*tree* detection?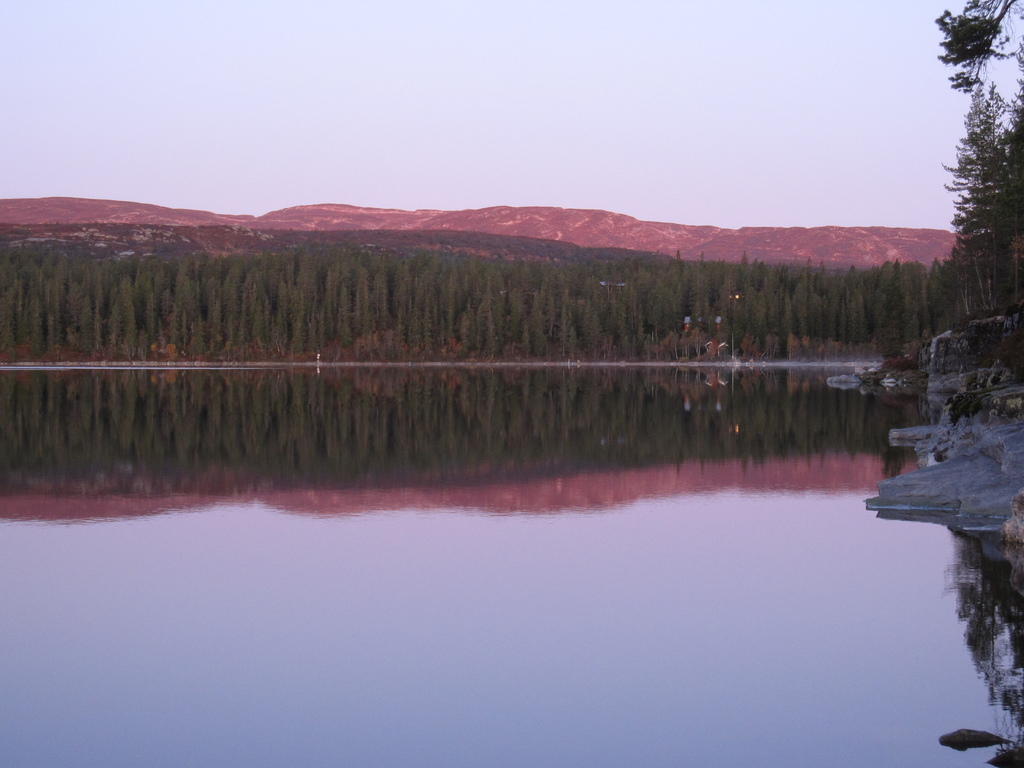
rect(936, 0, 1023, 97)
